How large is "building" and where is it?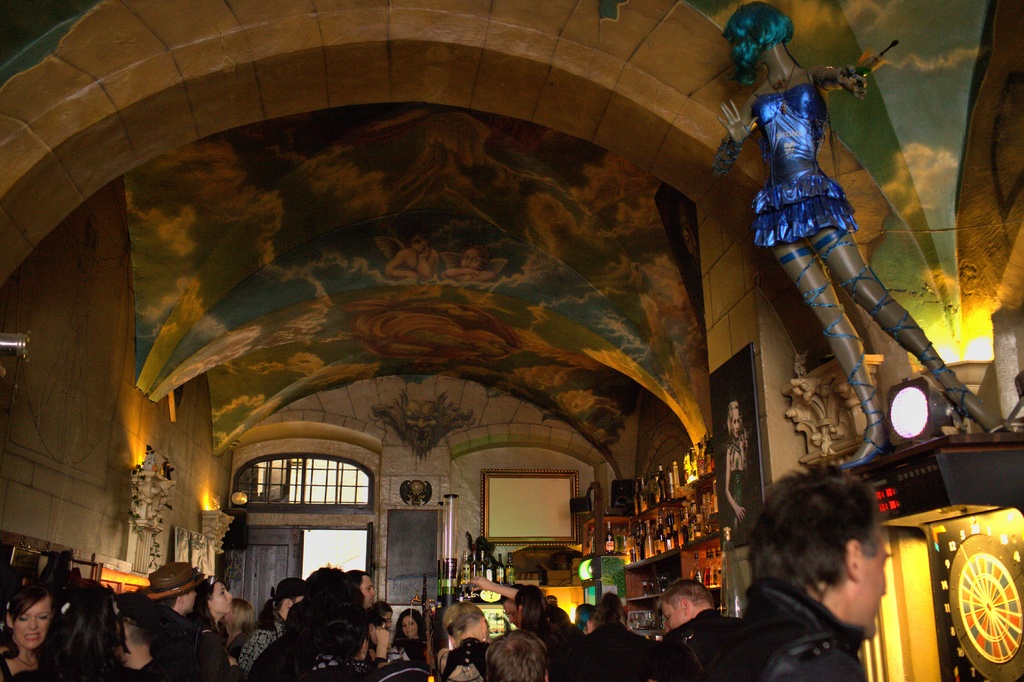
Bounding box: [0, 0, 1023, 681].
